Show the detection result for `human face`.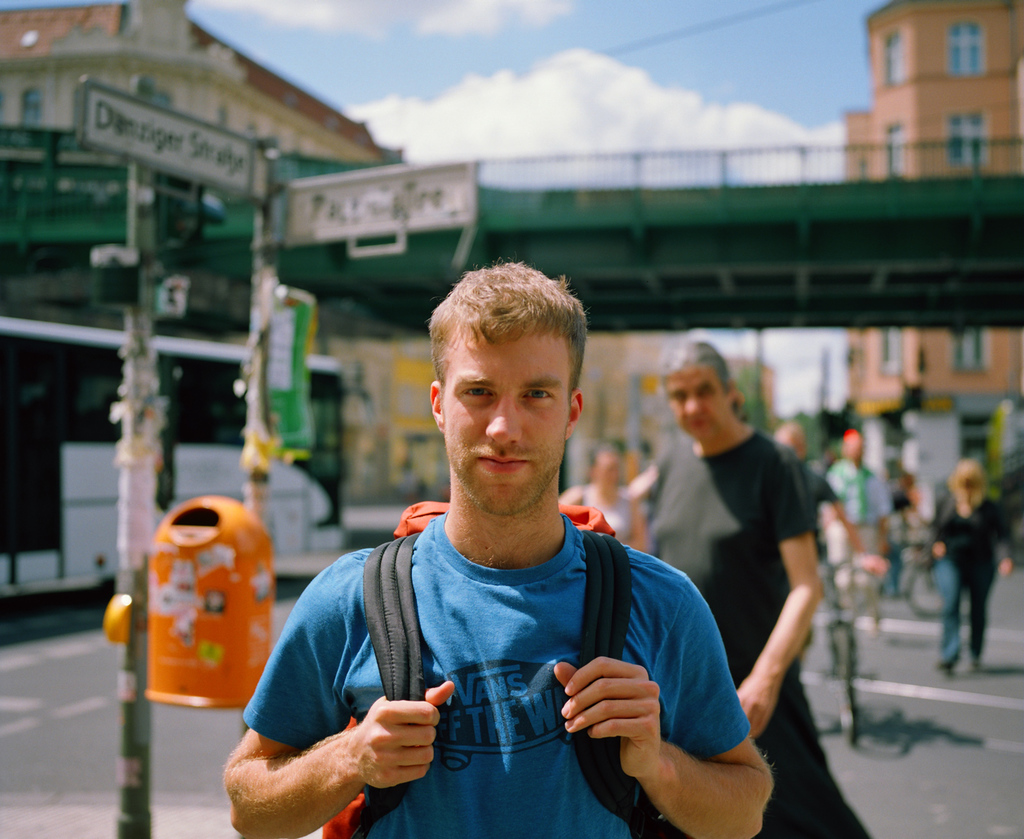
pyautogui.locateOnScreen(670, 361, 719, 443).
